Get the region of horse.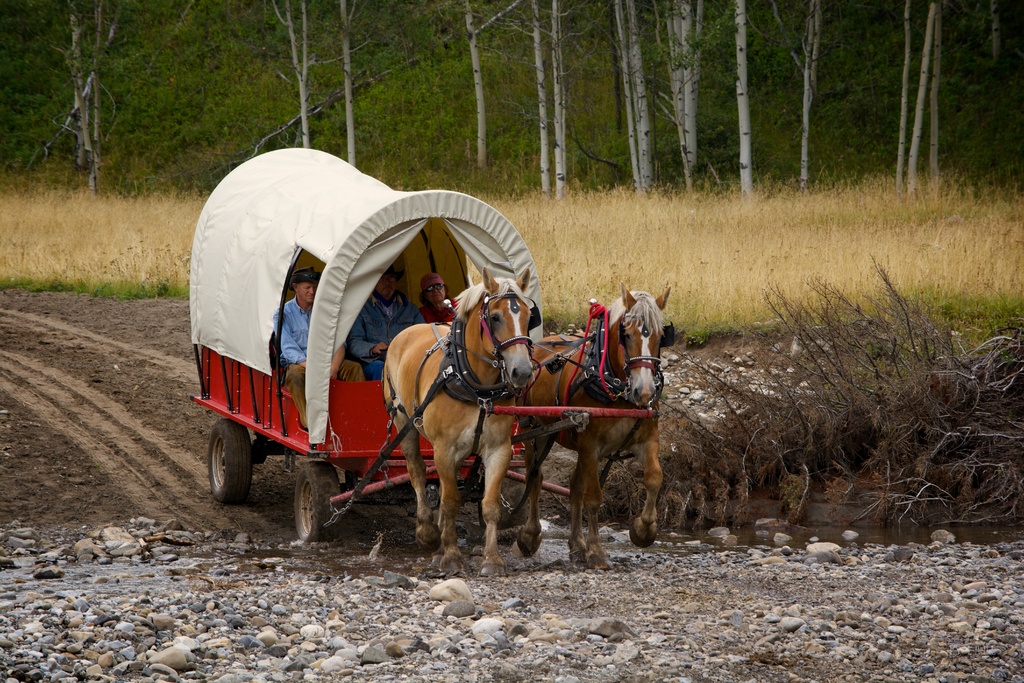
[x1=383, y1=265, x2=536, y2=575].
